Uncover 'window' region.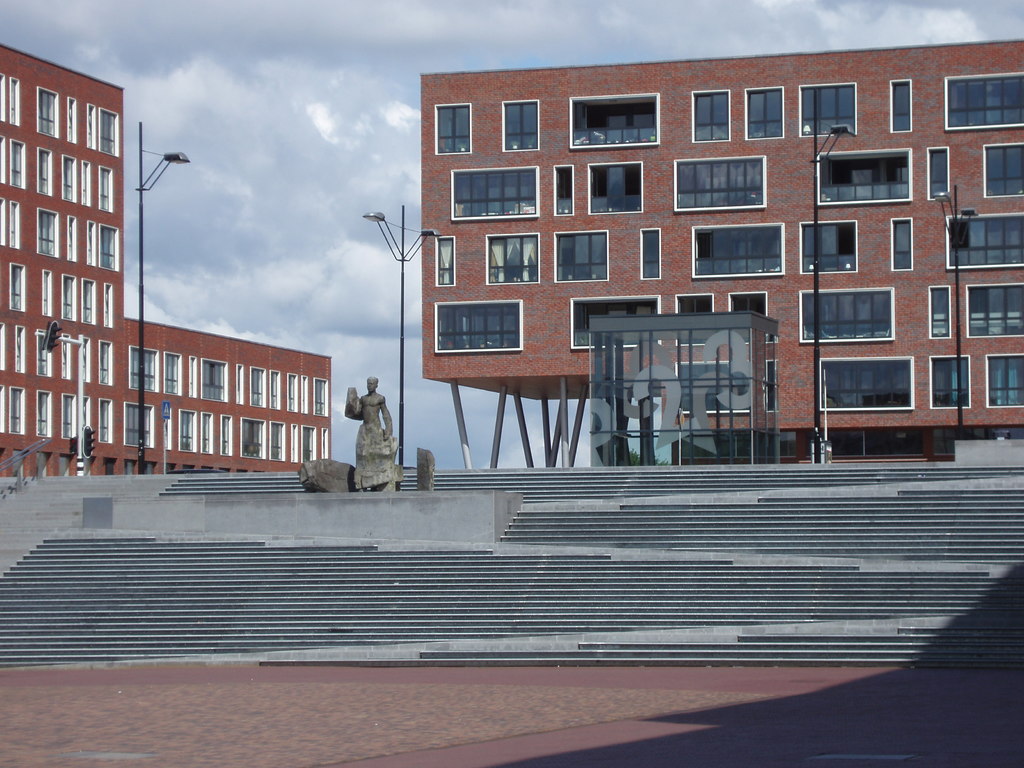
Uncovered: x1=922 y1=147 x2=953 y2=201.
